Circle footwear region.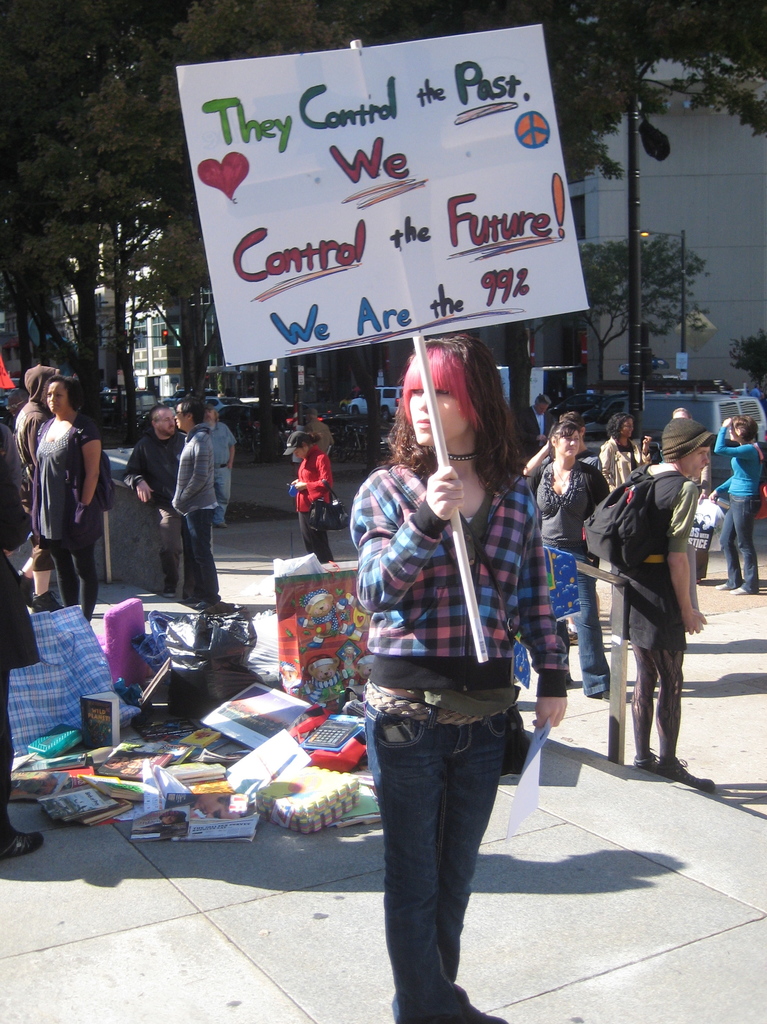
Region: box(19, 564, 33, 610).
